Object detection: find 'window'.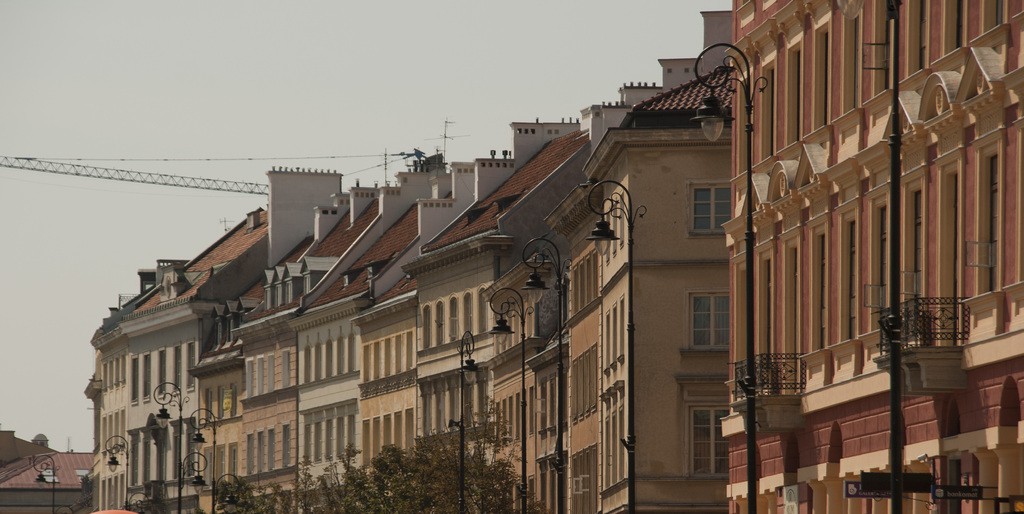
bbox(680, 282, 735, 354).
